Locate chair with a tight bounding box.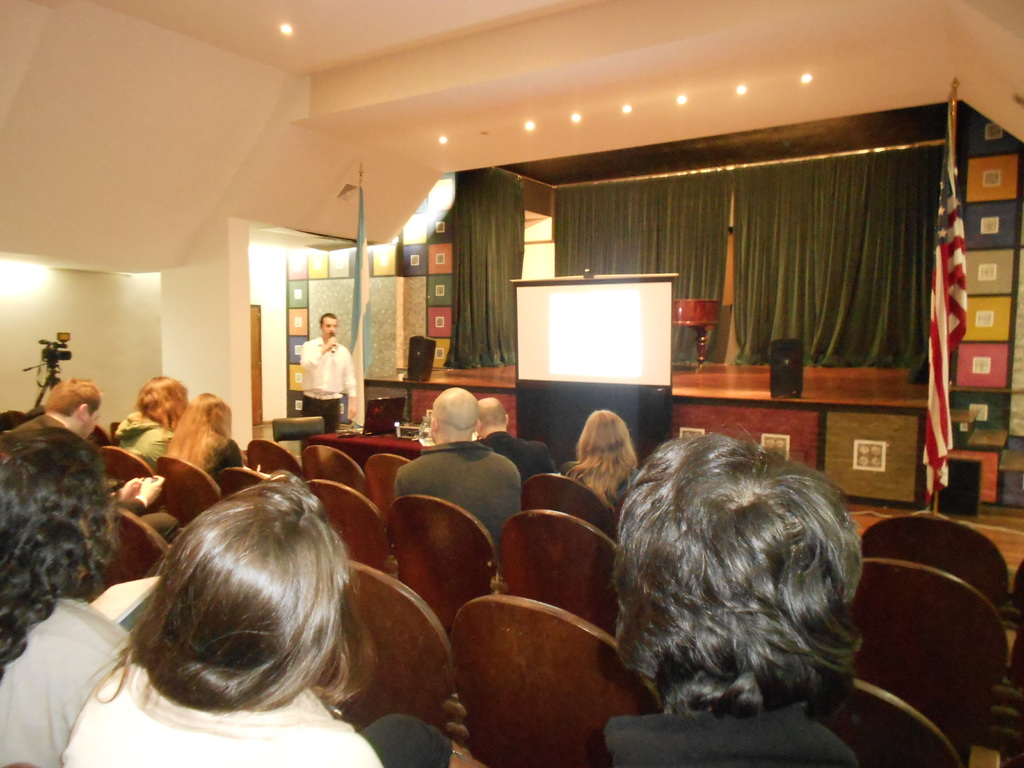
[x1=154, y1=458, x2=223, y2=533].
